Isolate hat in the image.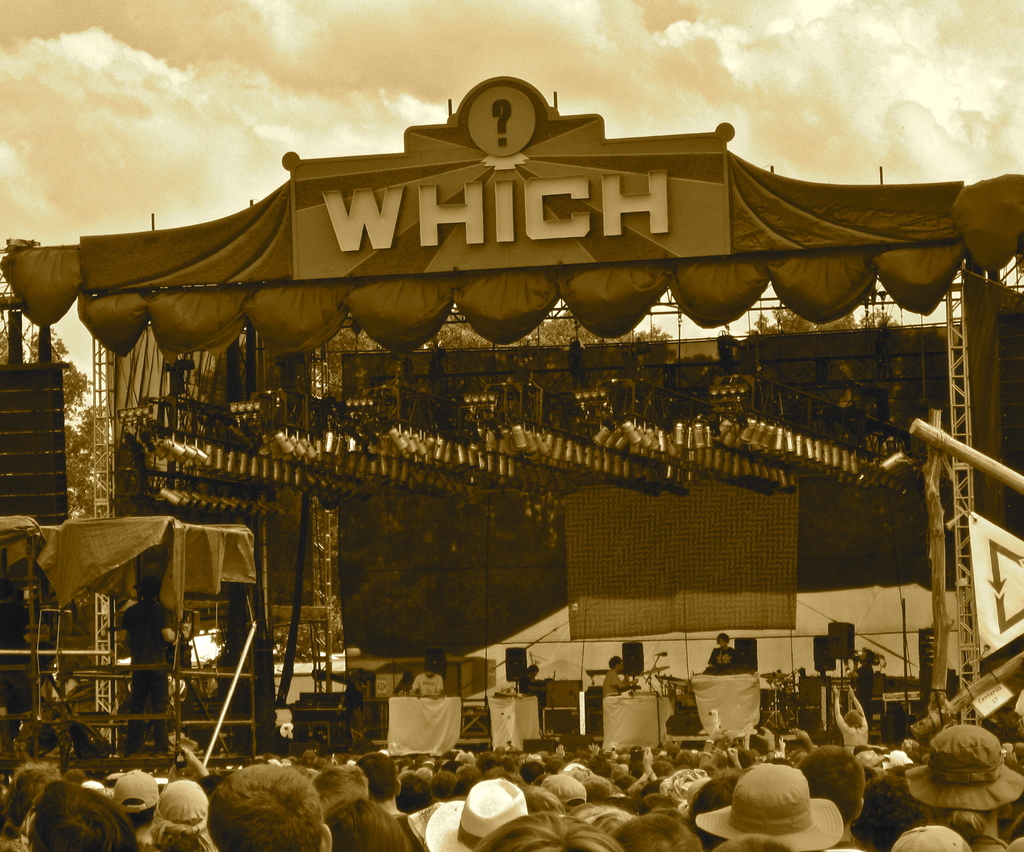
Isolated region: (427, 778, 529, 851).
